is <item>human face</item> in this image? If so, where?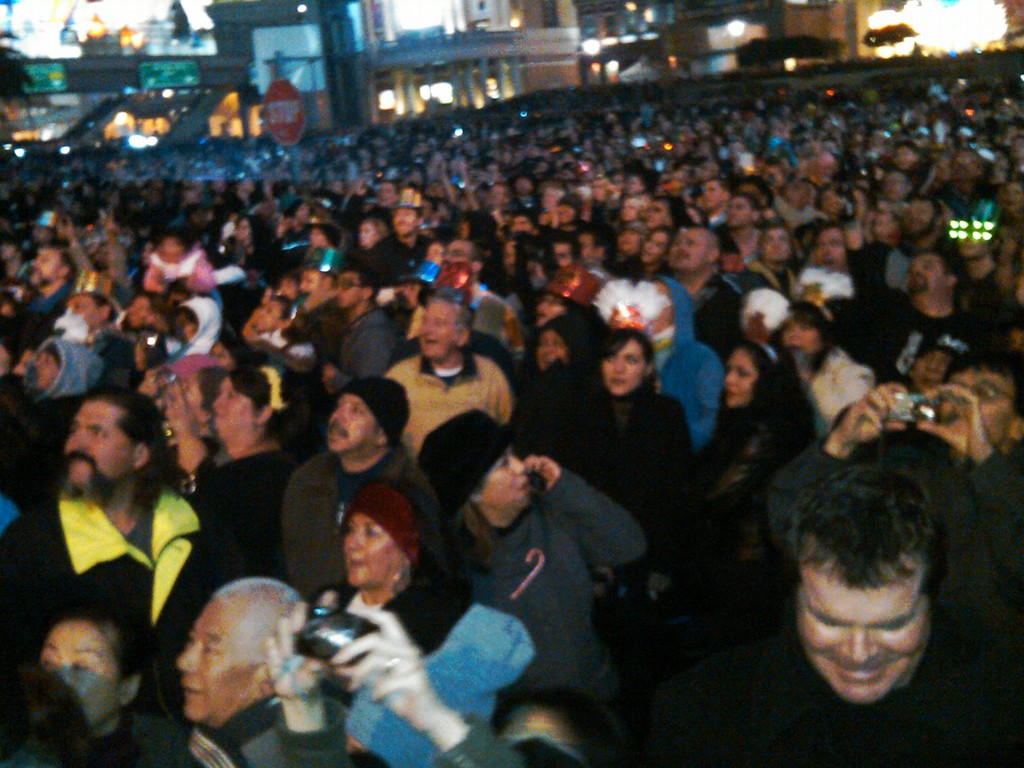
Yes, at [x1=421, y1=302, x2=463, y2=358].
